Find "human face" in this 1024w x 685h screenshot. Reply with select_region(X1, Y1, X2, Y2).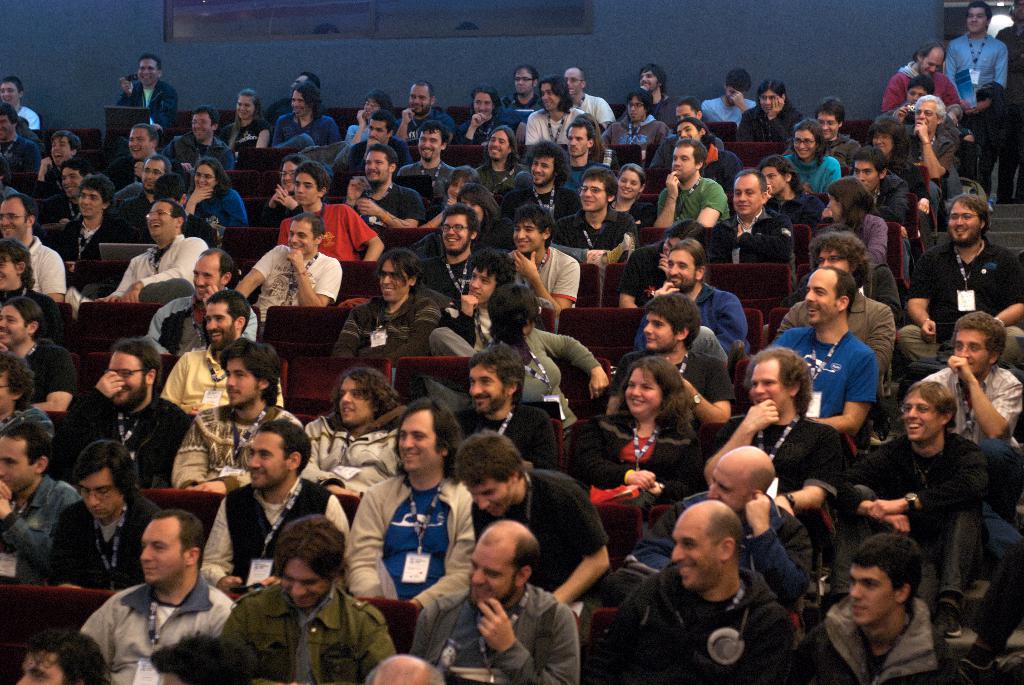
select_region(474, 90, 495, 122).
